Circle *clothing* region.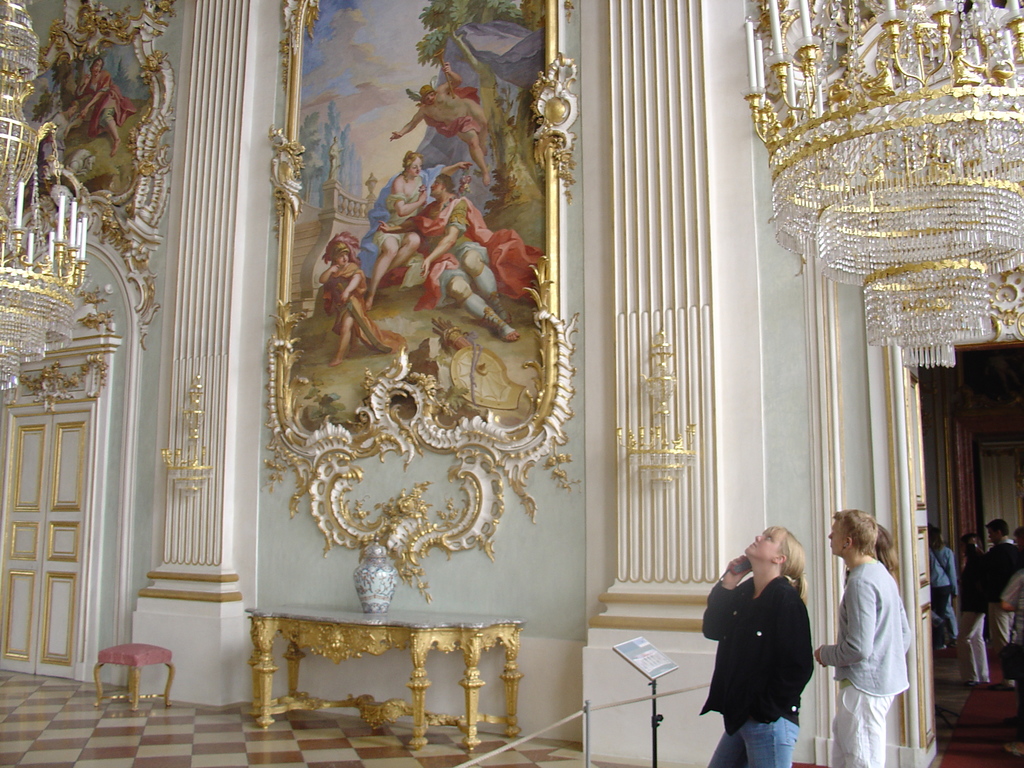
Region: [949,554,995,692].
